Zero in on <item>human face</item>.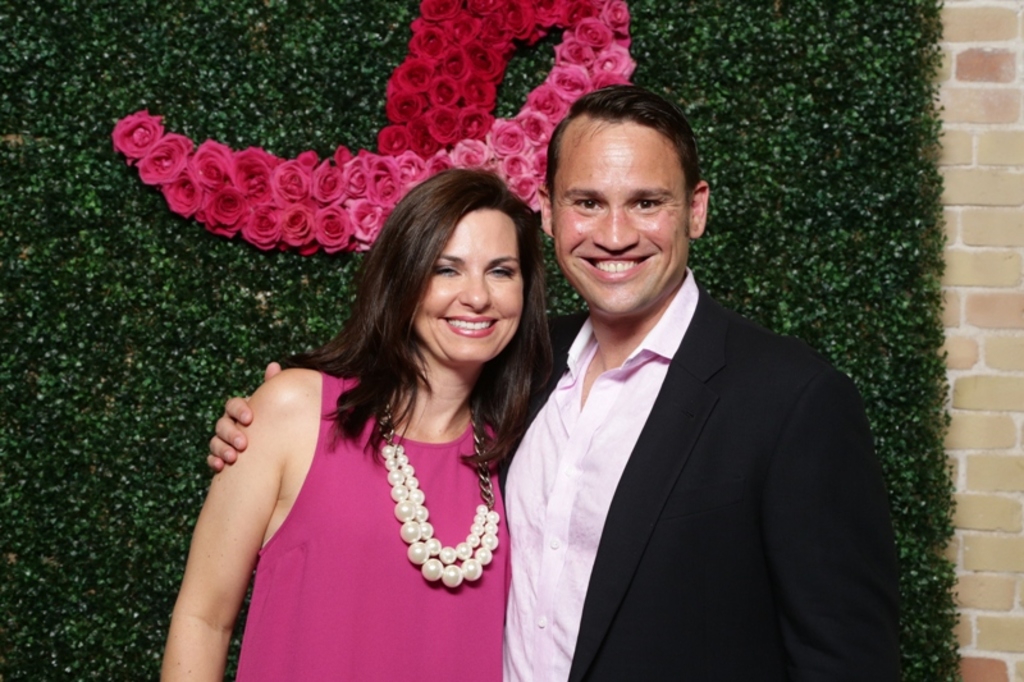
Zeroed in: box(549, 120, 687, 319).
